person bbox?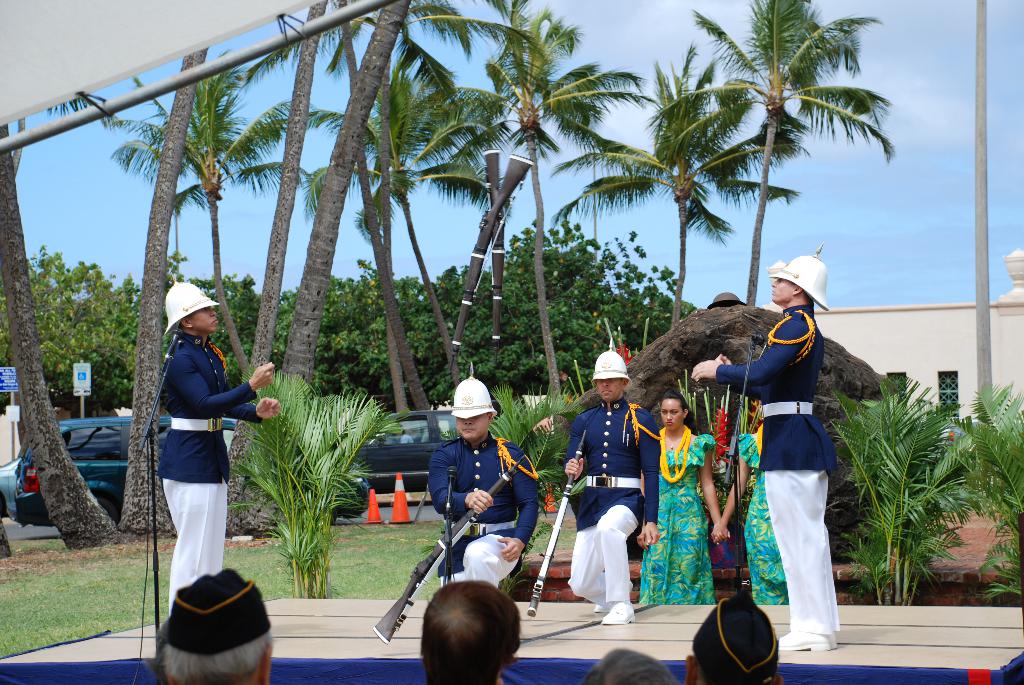
locate(681, 595, 788, 684)
